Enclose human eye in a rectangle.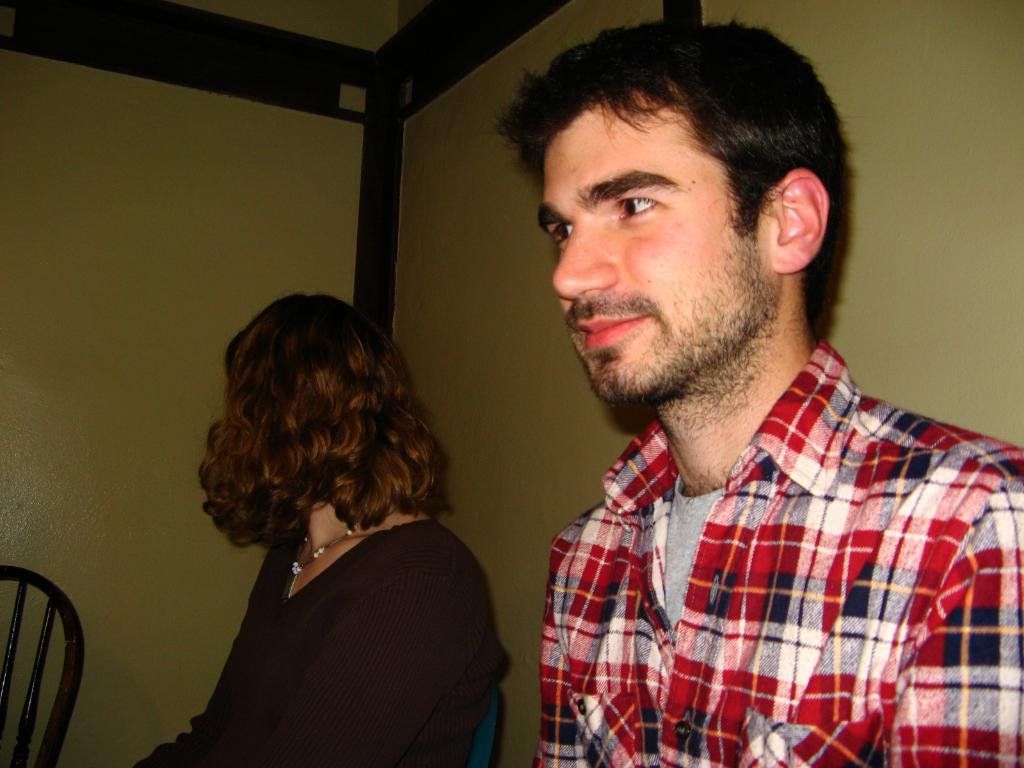
<region>548, 226, 573, 248</region>.
